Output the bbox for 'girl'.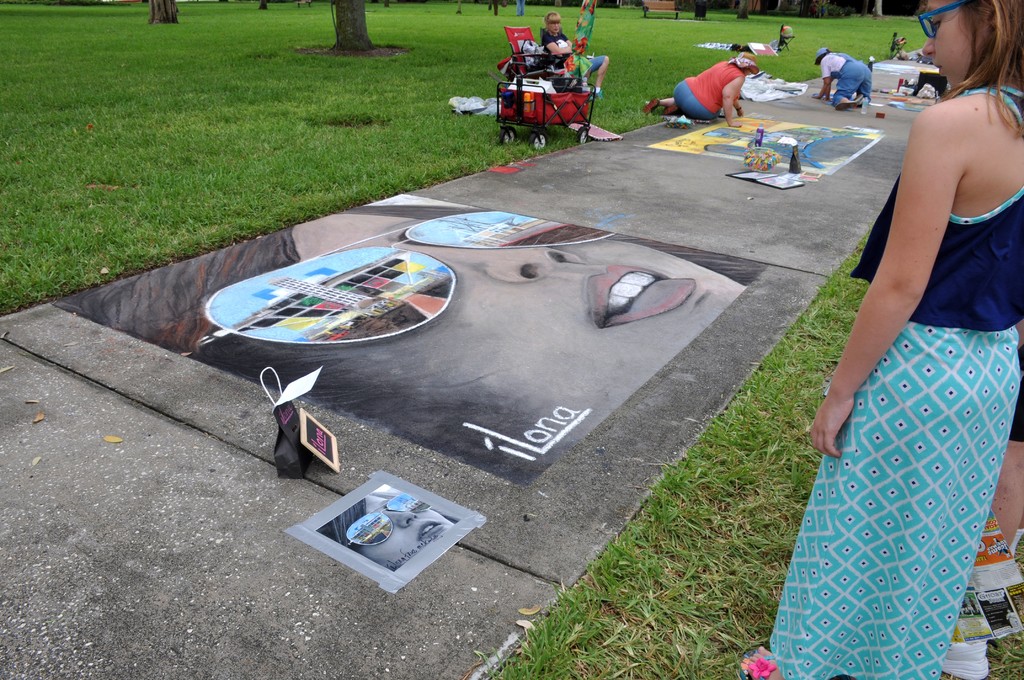
{"left": 767, "top": 0, "right": 1023, "bottom": 679}.
